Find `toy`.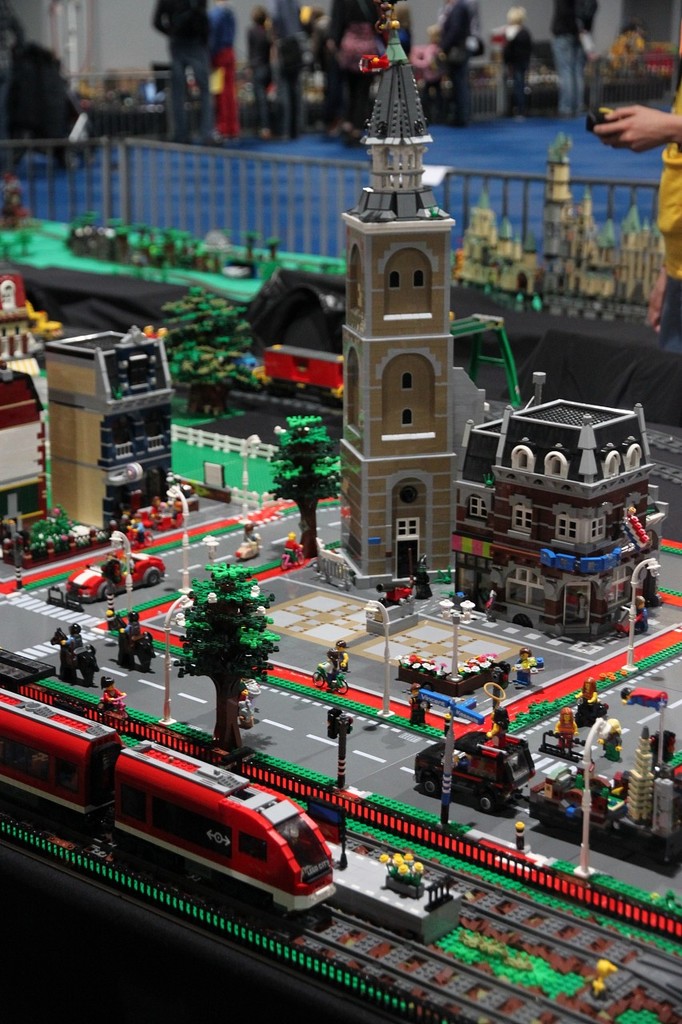
(47, 530, 168, 611).
